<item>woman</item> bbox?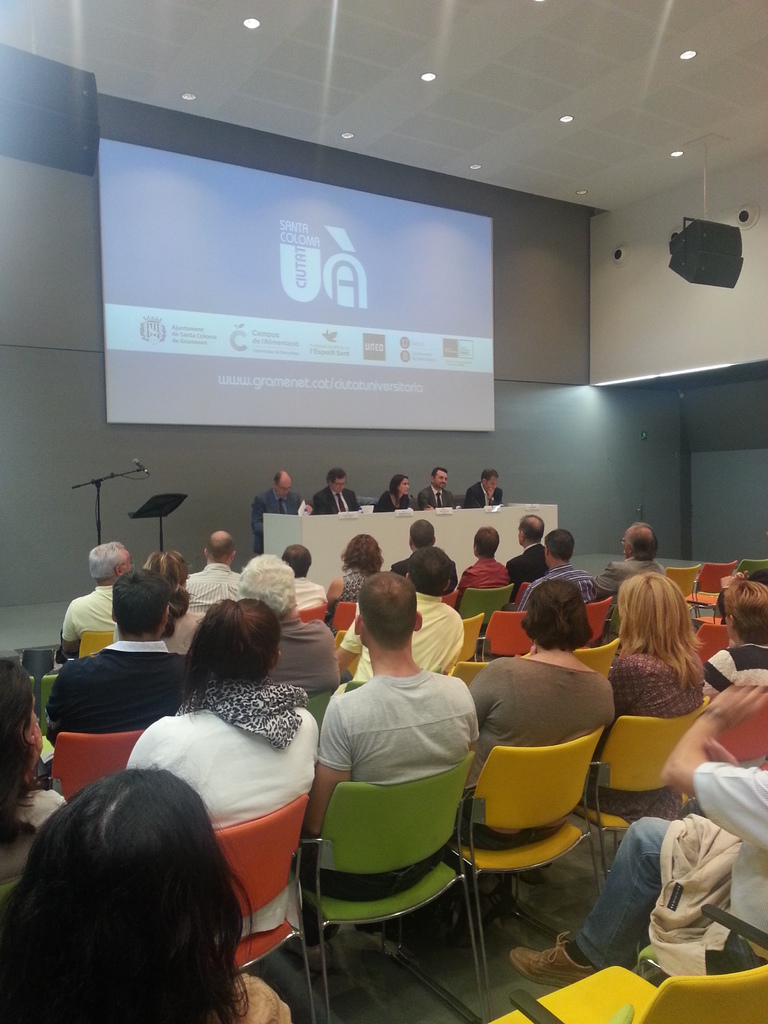
149/553/198/650
